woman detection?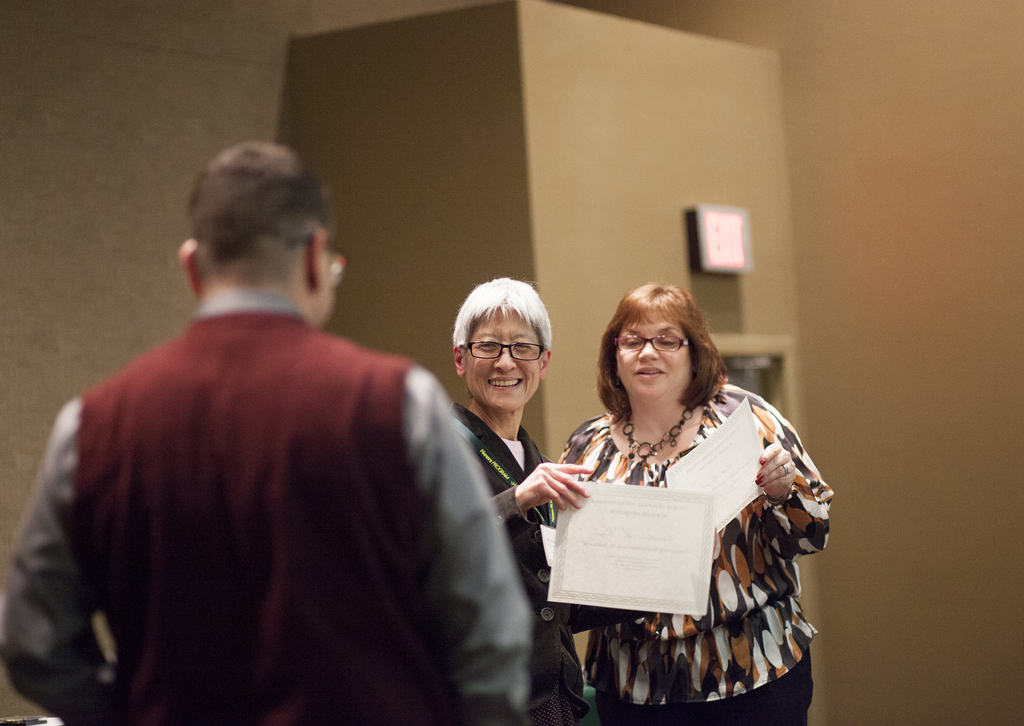
box(447, 273, 653, 725)
